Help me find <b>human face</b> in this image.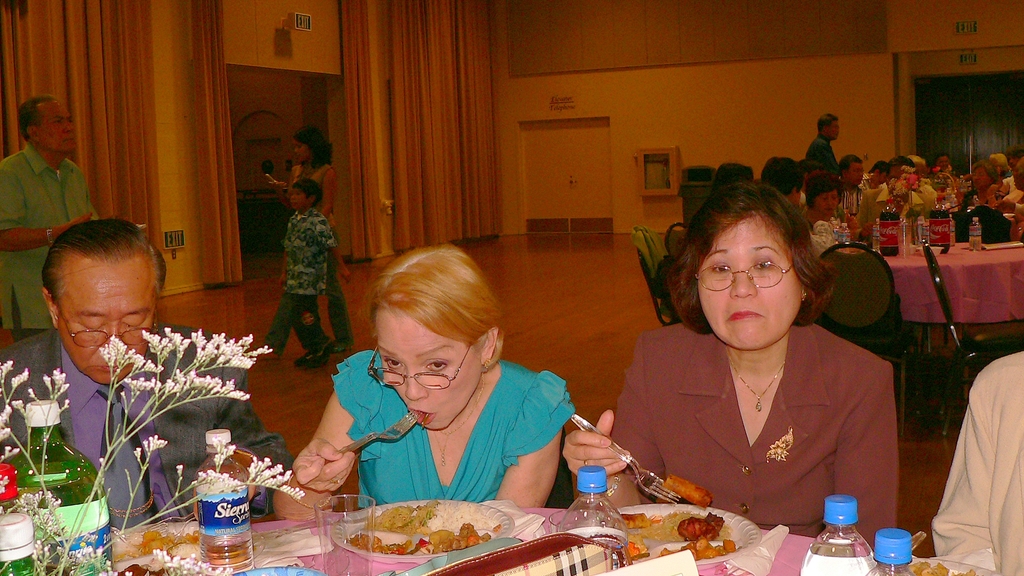
Found it: (970, 164, 992, 188).
